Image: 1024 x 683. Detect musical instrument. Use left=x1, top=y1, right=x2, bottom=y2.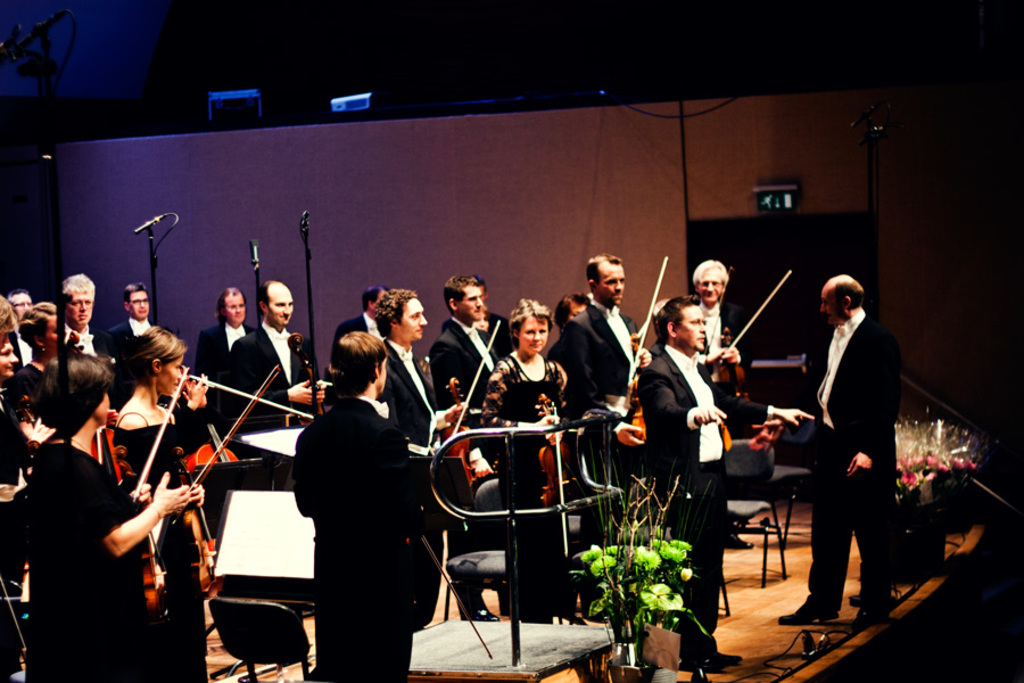
left=712, top=269, right=788, bottom=404.
